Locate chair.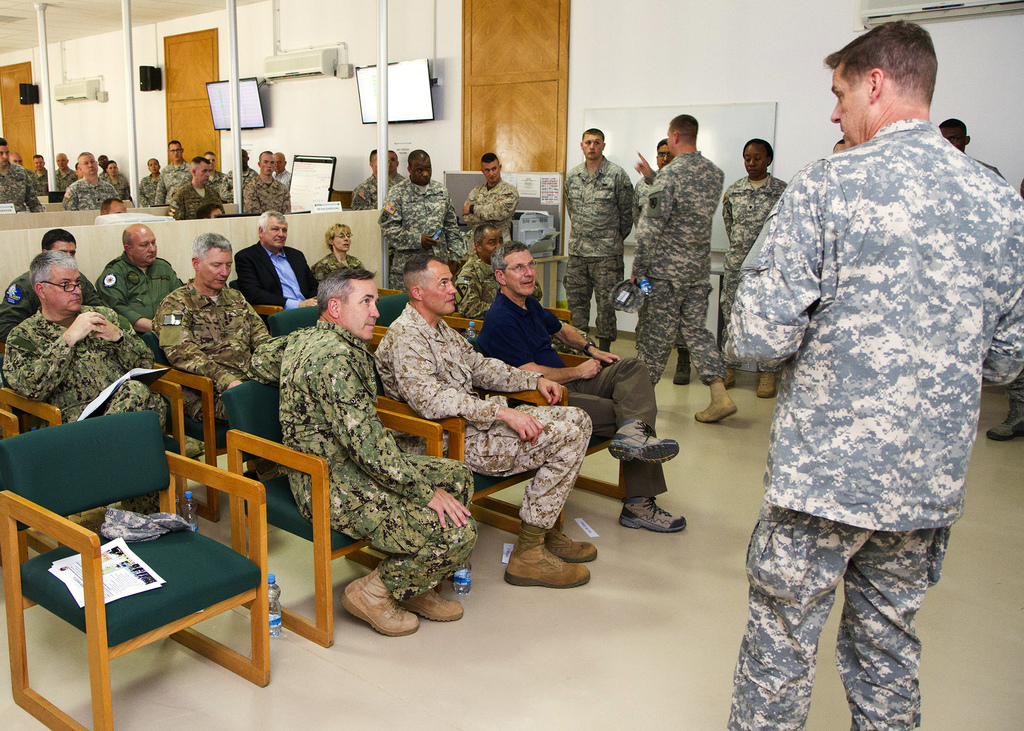
Bounding box: (164, 367, 249, 517).
